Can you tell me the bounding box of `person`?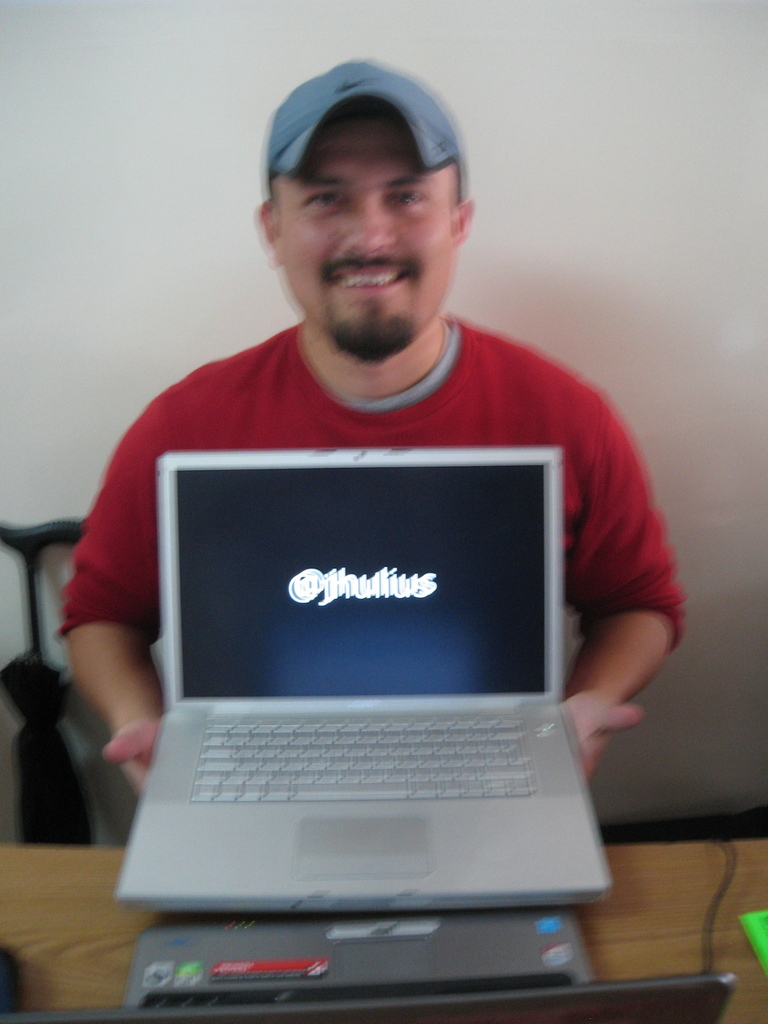
x1=35 y1=89 x2=703 y2=916.
